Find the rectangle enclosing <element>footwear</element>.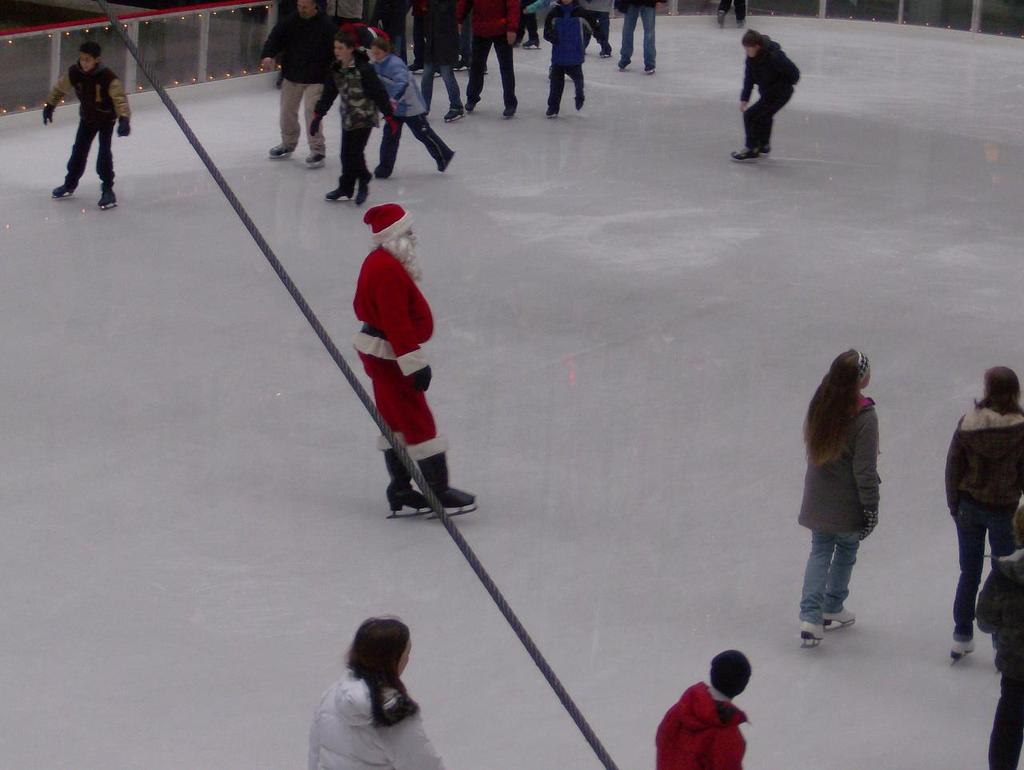
x1=951, y1=638, x2=978, y2=661.
